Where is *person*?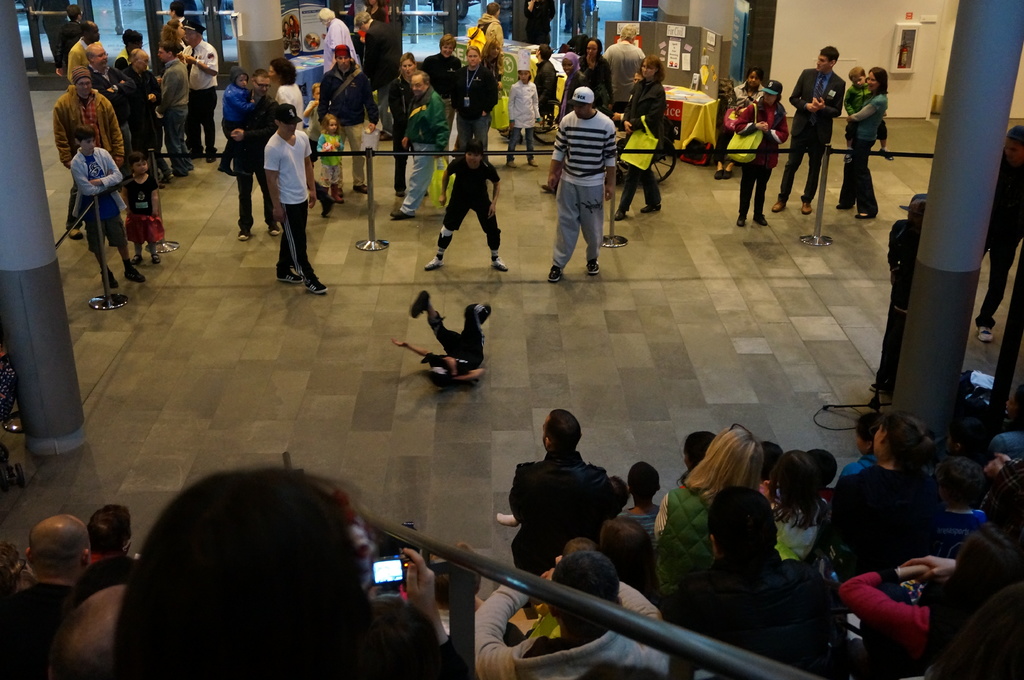
<box>317,111,347,202</box>.
